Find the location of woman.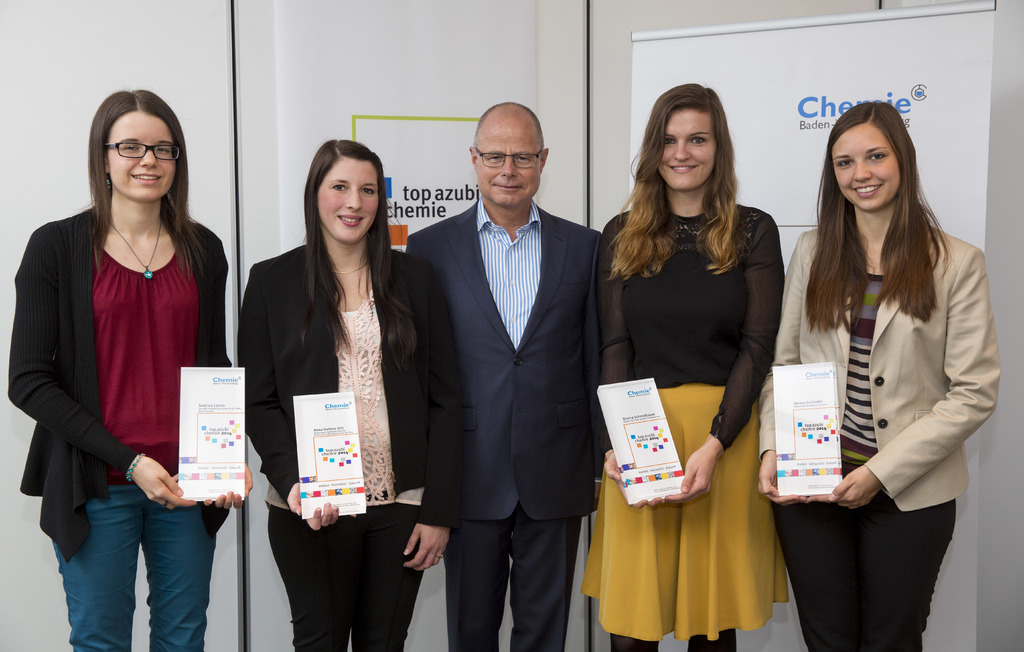
Location: region(235, 136, 472, 651).
